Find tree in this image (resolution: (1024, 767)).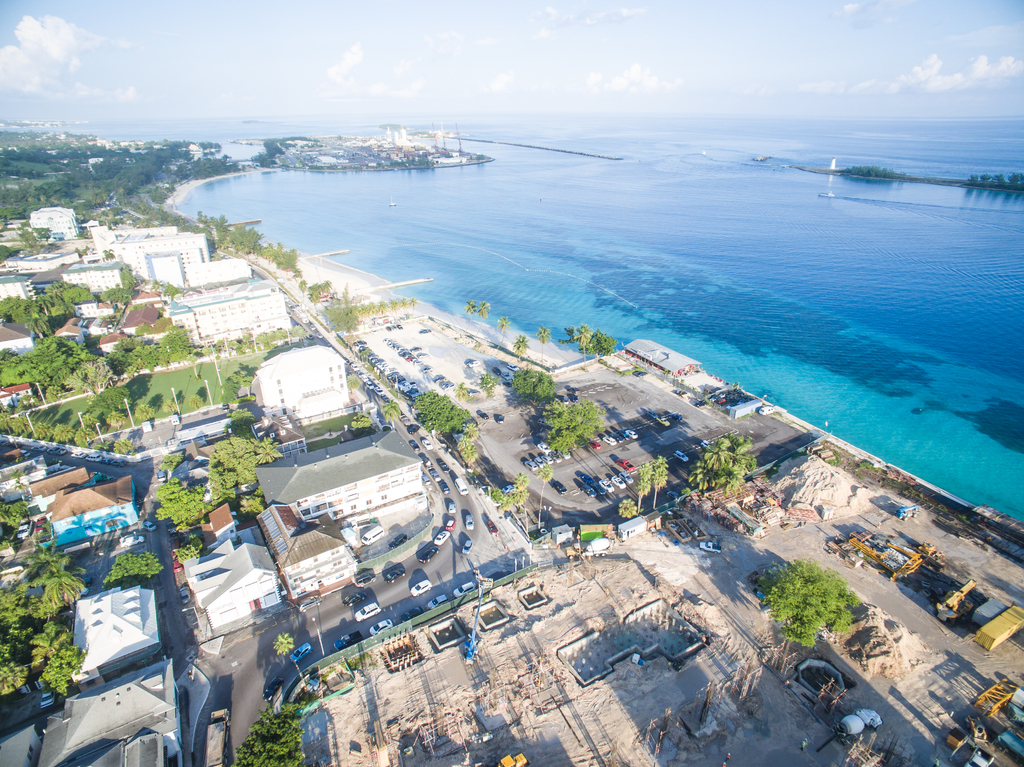
540,324,550,344.
